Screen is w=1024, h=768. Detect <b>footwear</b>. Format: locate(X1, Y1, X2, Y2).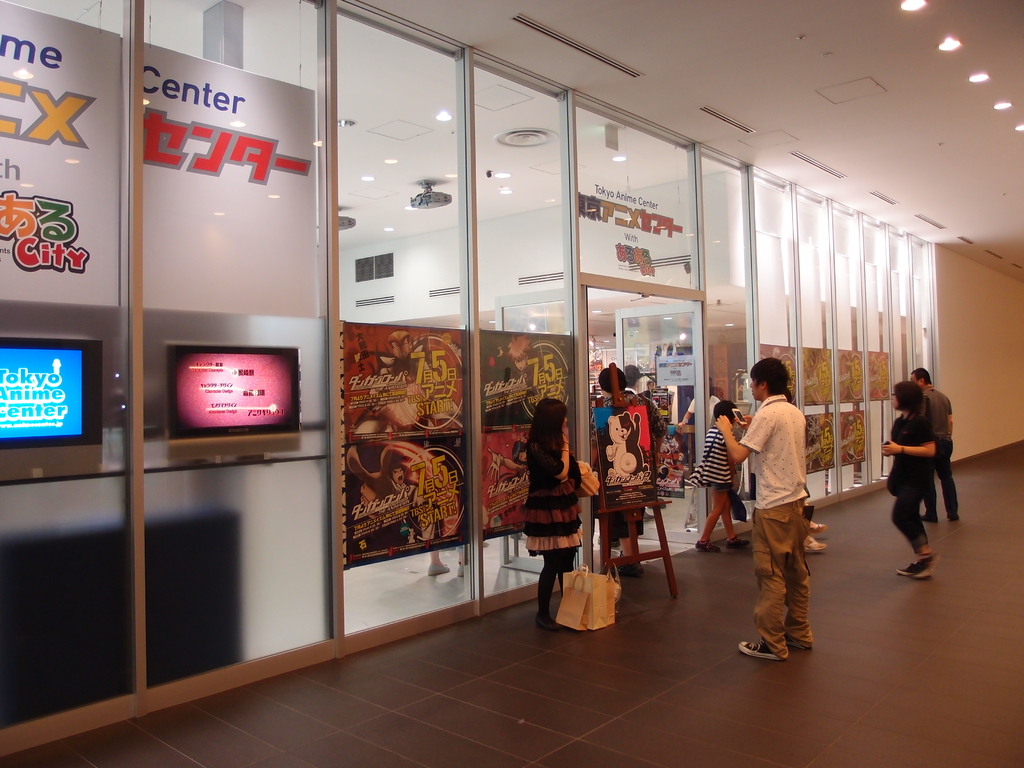
locate(727, 532, 751, 552).
